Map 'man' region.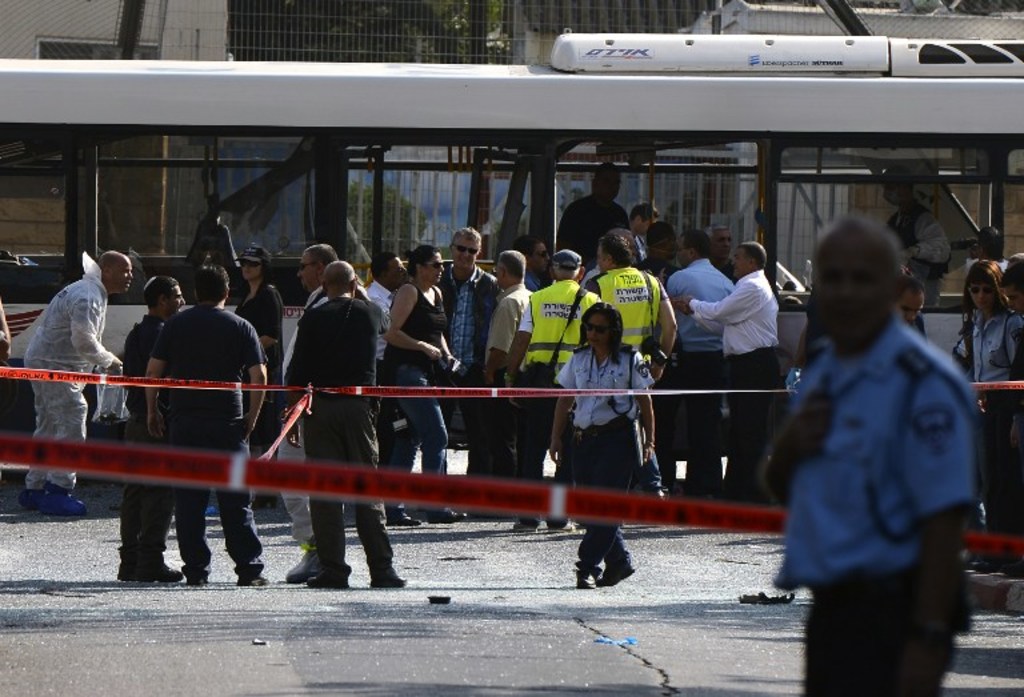
Mapped to bbox=[880, 164, 951, 305].
